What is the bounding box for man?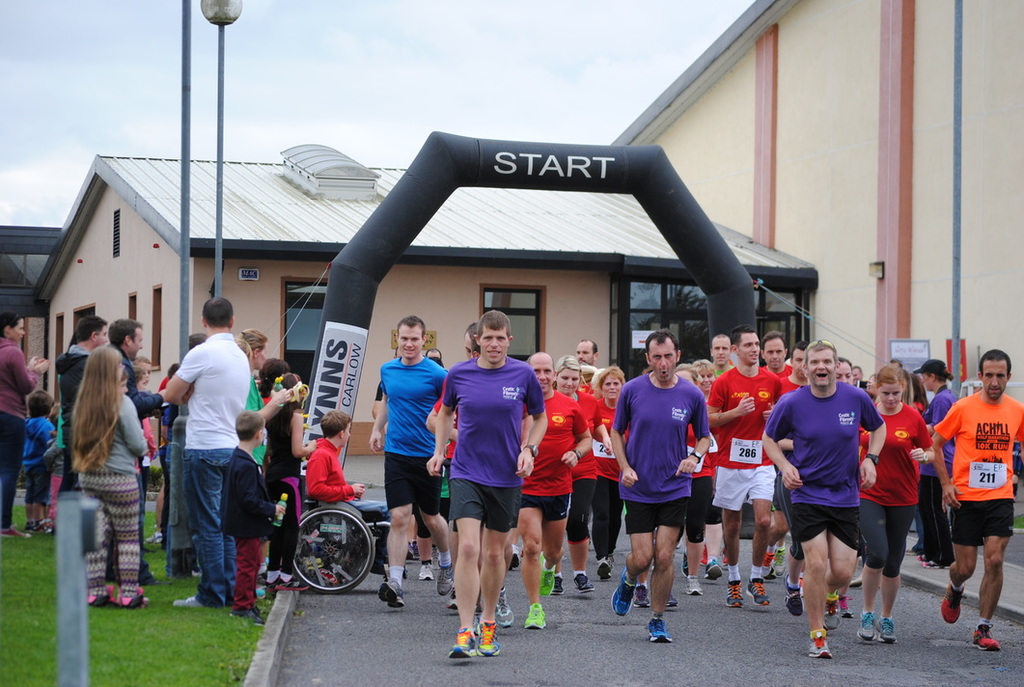
l=761, t=343, r=887, b=661.
